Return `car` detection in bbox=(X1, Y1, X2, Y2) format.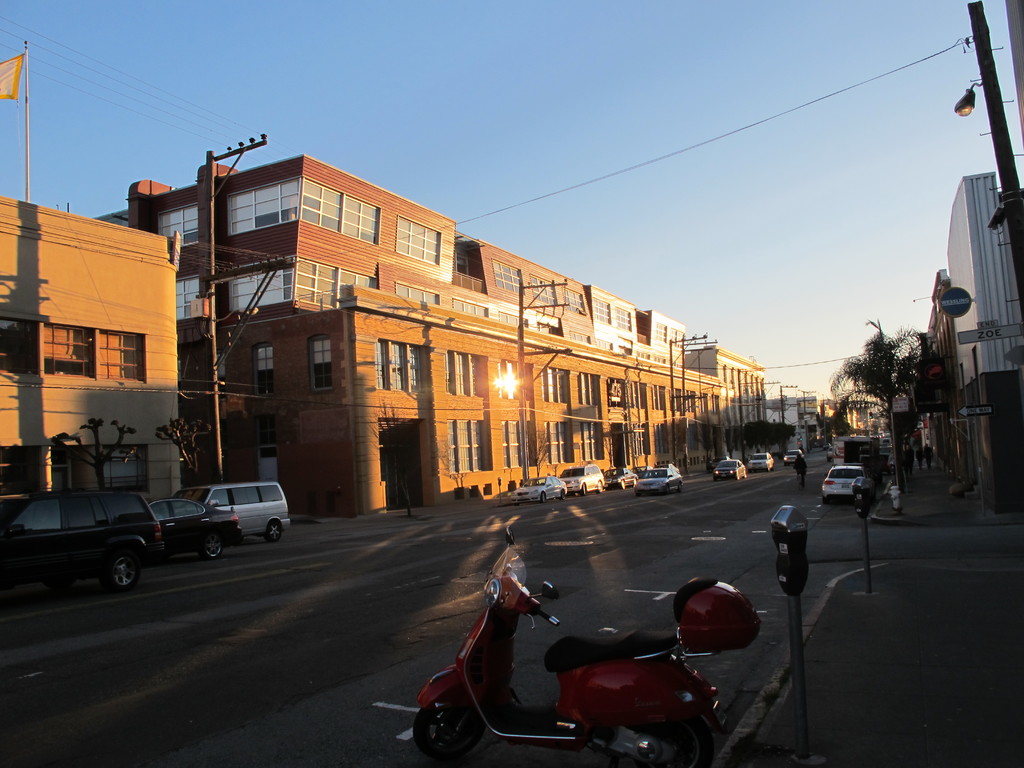
bbox=(712, 457, 745, 483).
